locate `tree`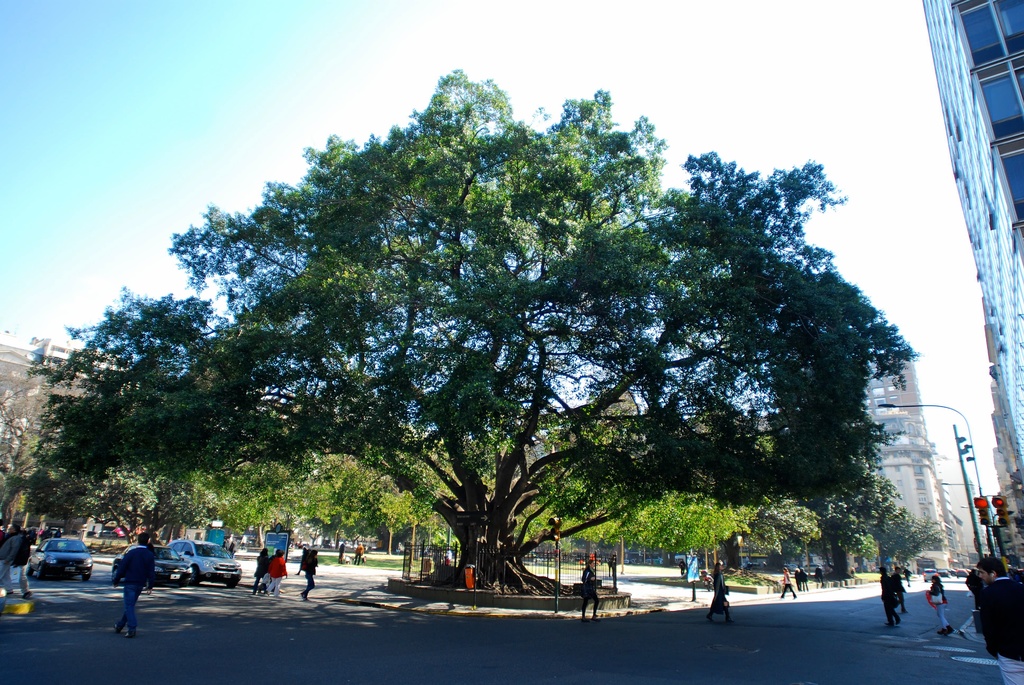
x1=31 y1=61 x2=918 y2=597
